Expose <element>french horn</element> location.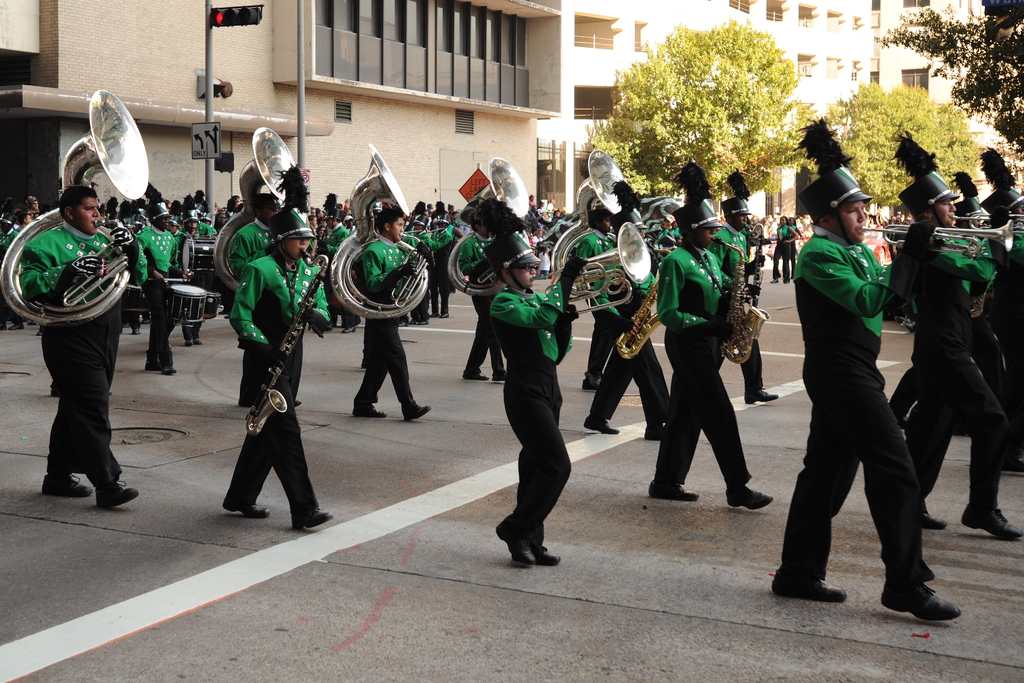
Exposed at (x1=541, y1=143, x2=640, y2=311).
